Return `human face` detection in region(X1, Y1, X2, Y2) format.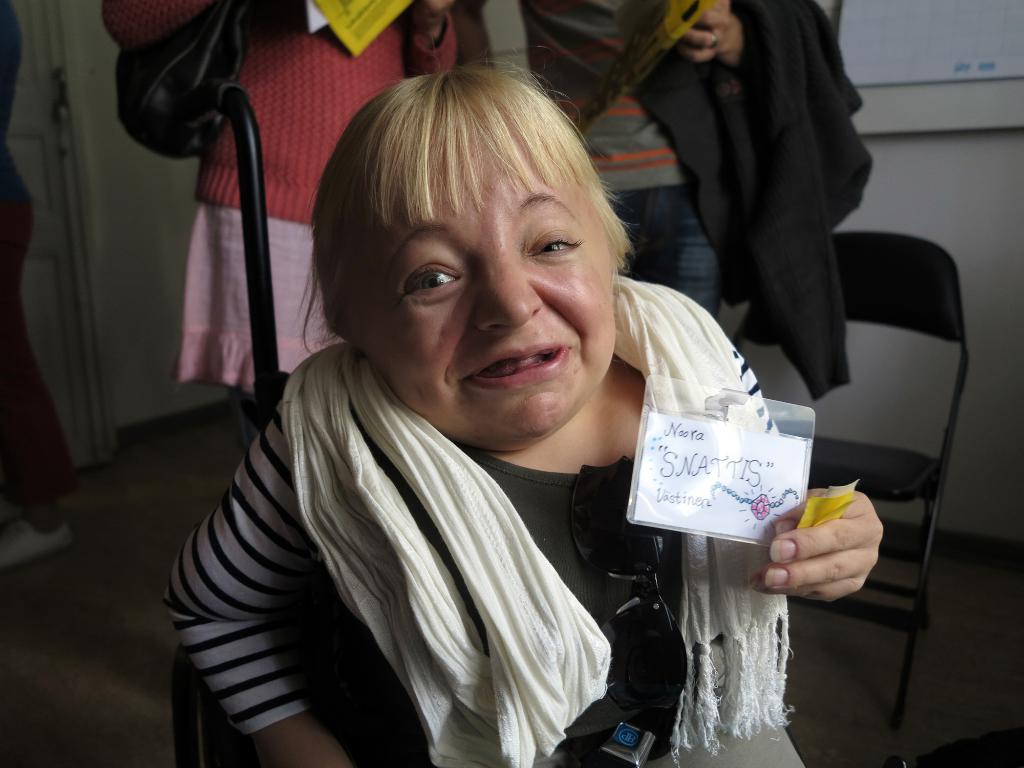
region(353, 134, 618, 449).
